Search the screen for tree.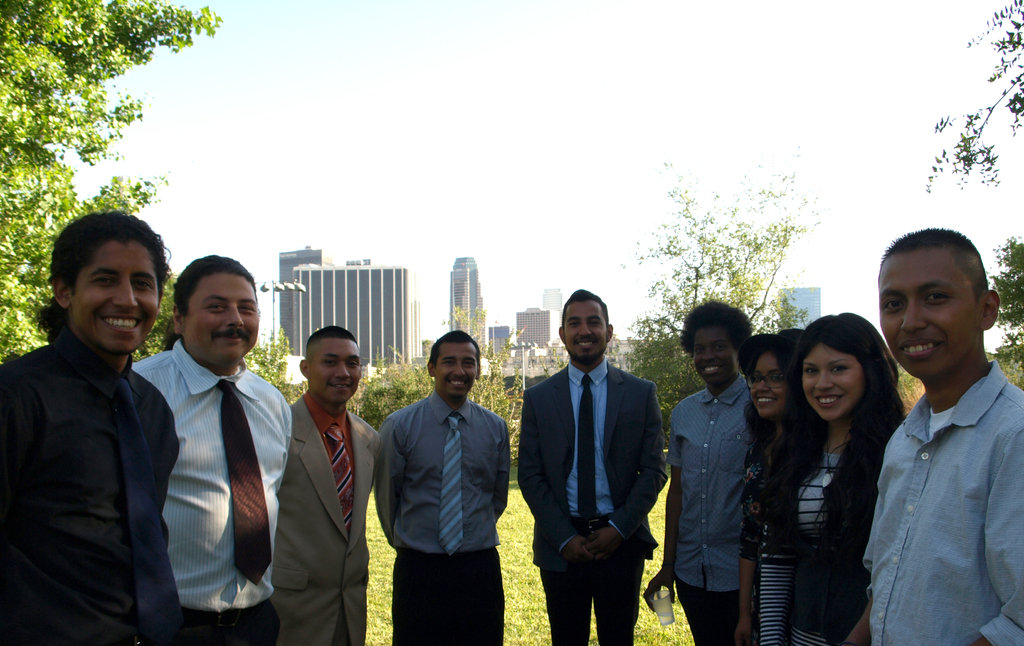
Found at x1=625, y1=154, x2=824, y2=470.
